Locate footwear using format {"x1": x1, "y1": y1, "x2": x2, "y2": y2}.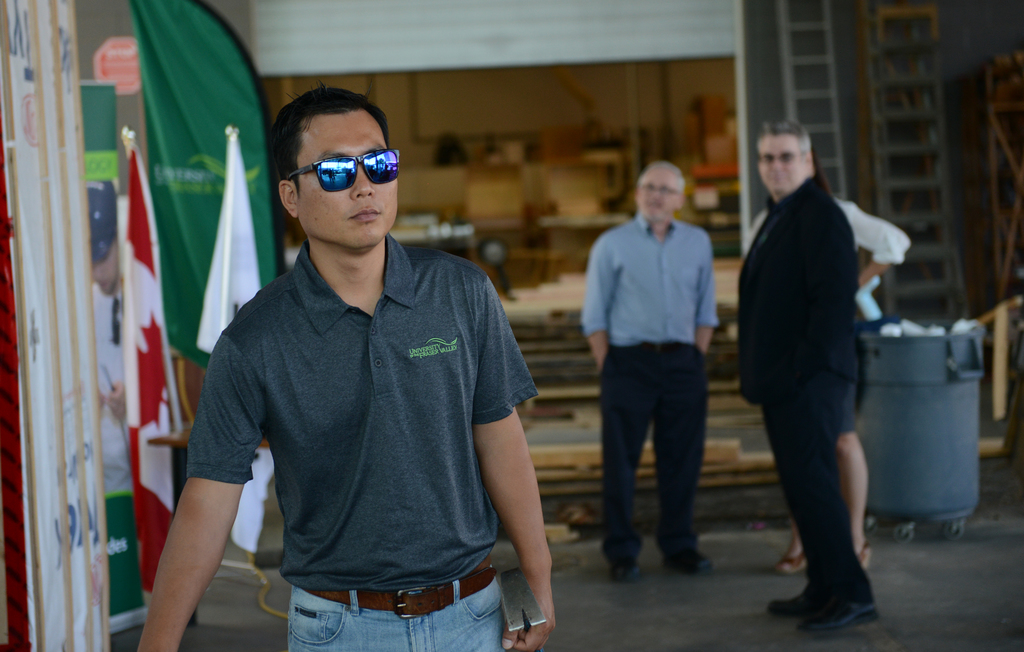
{"x1": 773, "y1": 539, "x2": 812, "y2": 576}.
